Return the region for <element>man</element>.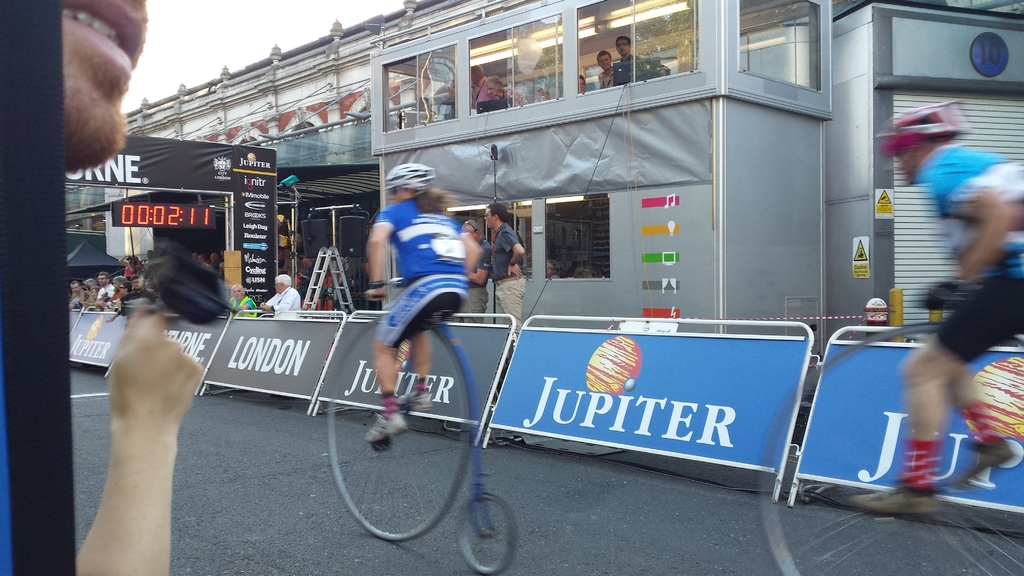
[left=492, top=198, right=520, bottom=337].
